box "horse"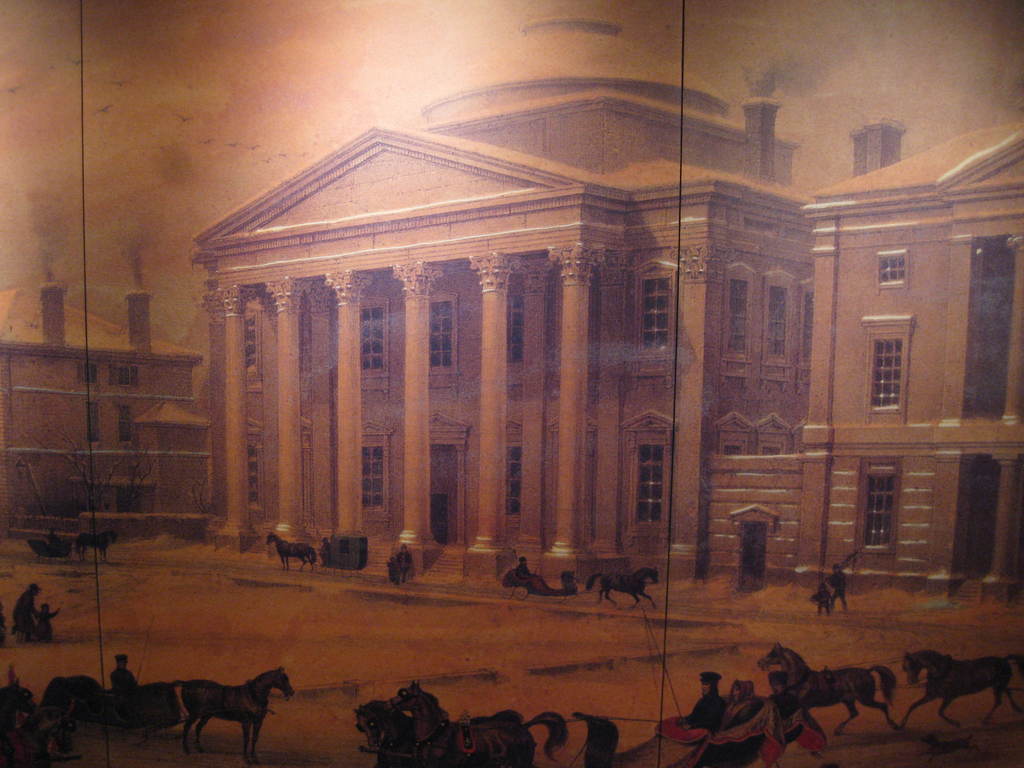
902/648/1022/728
